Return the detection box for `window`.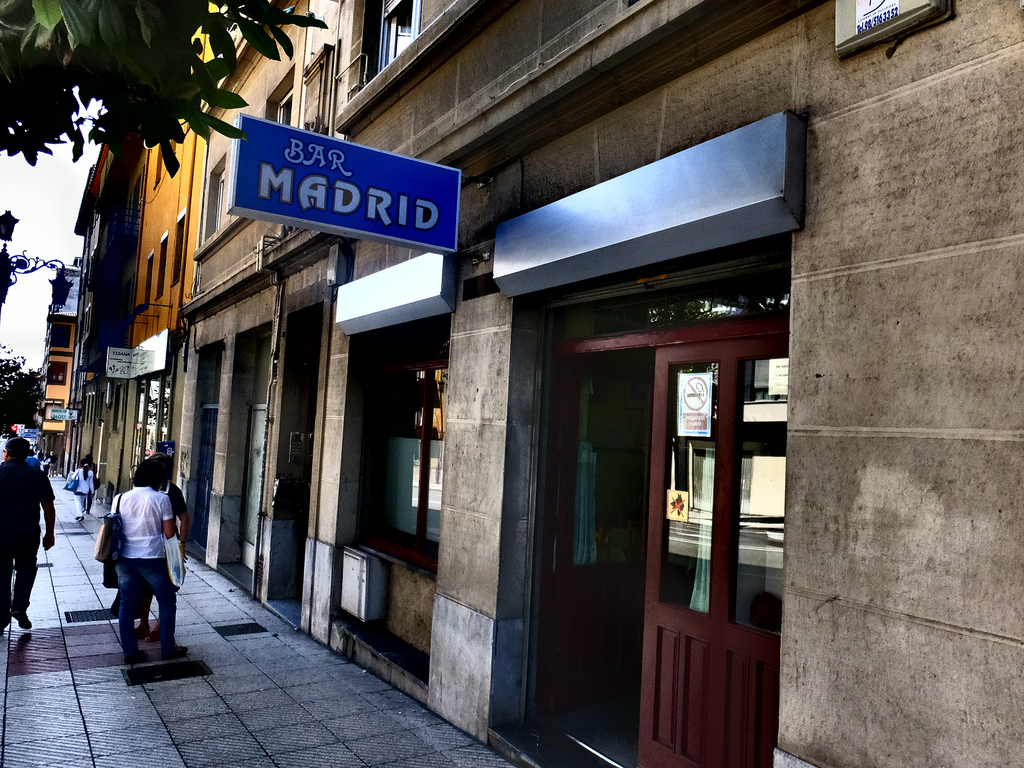
box=[142, 254, 156, 303].
